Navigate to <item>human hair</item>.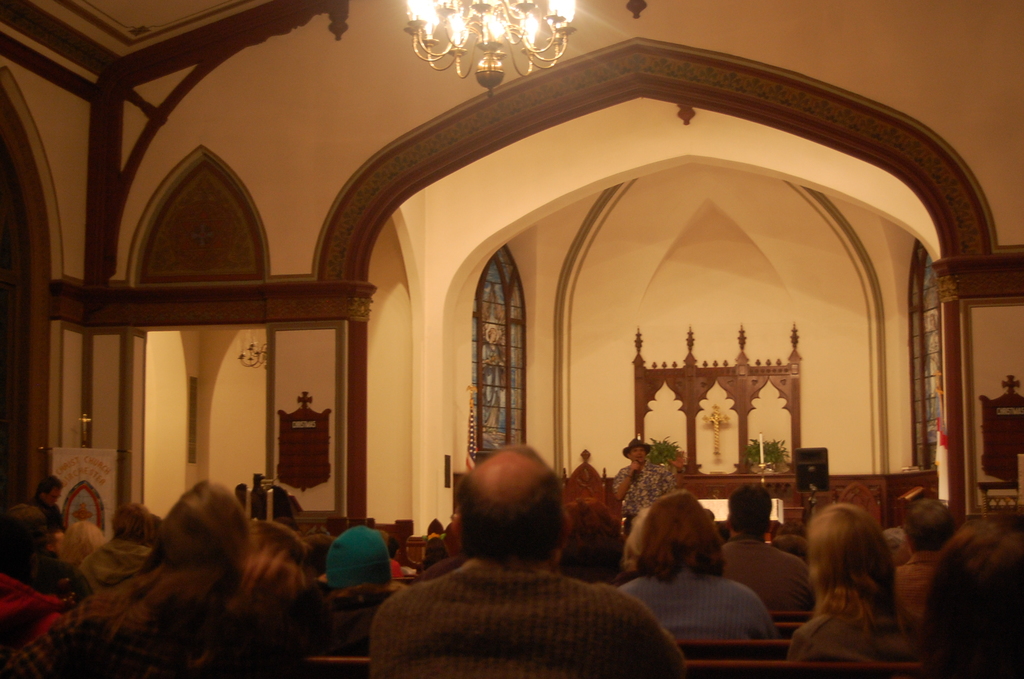
Navigation target: select_region(636, 491, 724, 580).
